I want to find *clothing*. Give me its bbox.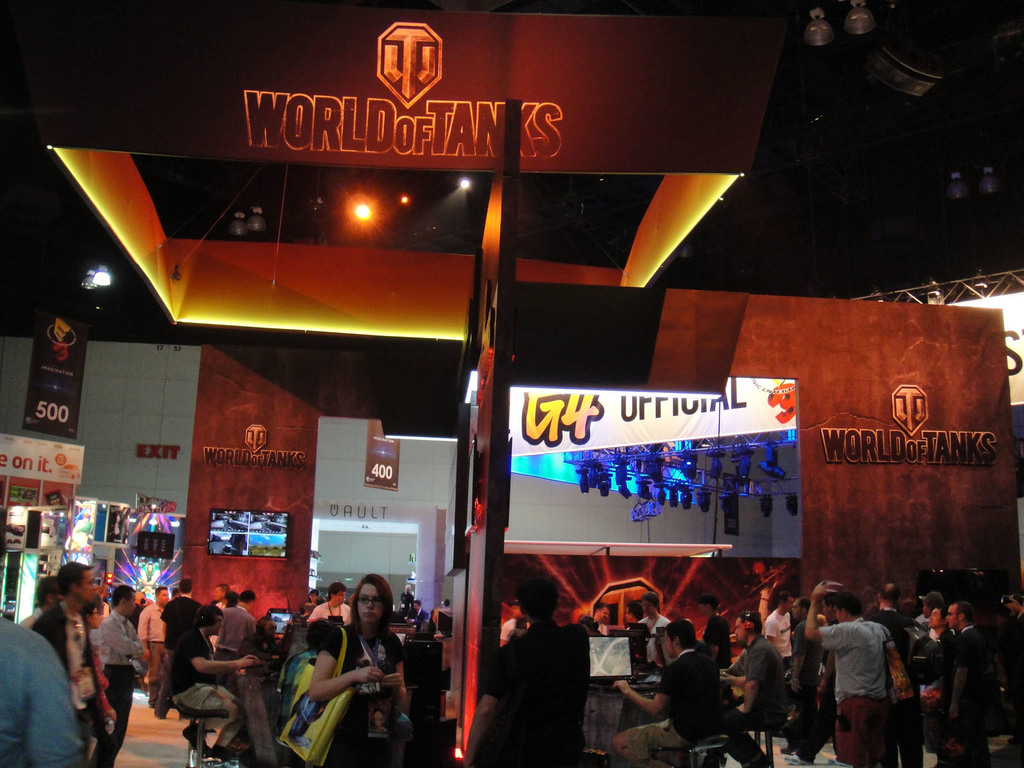
(left=316, top=622, right=404, bottom=767).
